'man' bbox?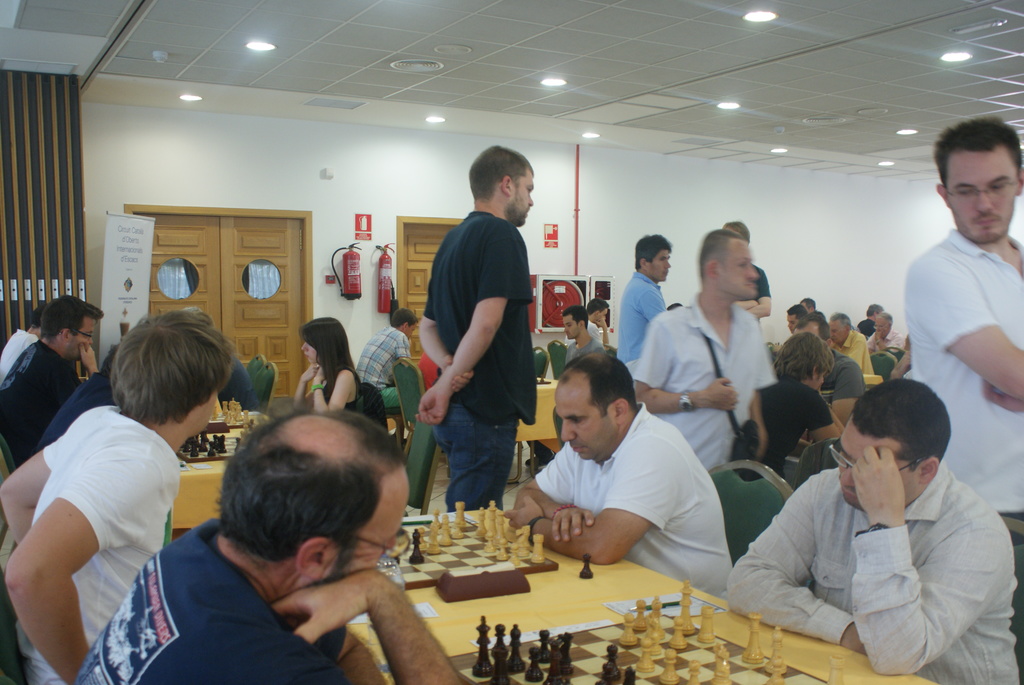
[left=616, top=231, right=669, bottom=384]
